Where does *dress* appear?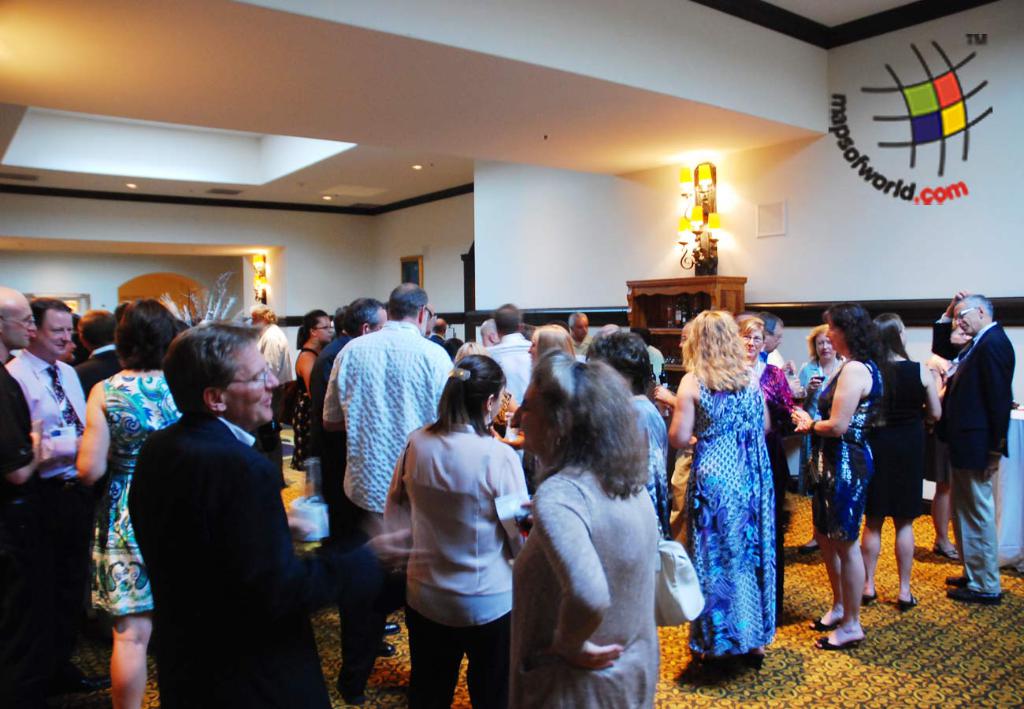
Appears at bbox=(286, 351, 317, 472).
